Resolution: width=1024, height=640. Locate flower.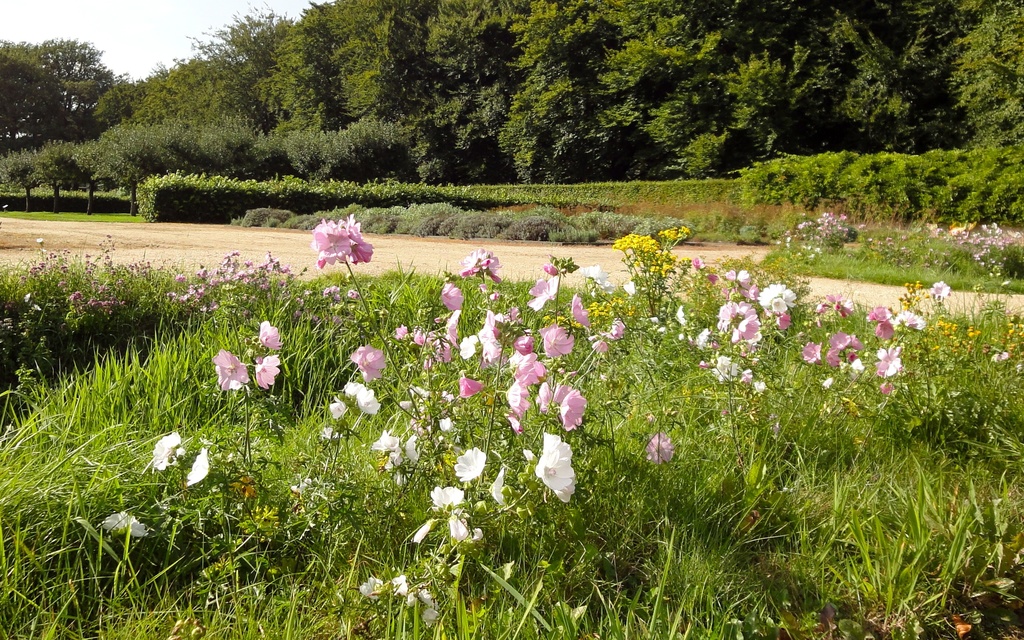
region(674, 304, 689, 325).
